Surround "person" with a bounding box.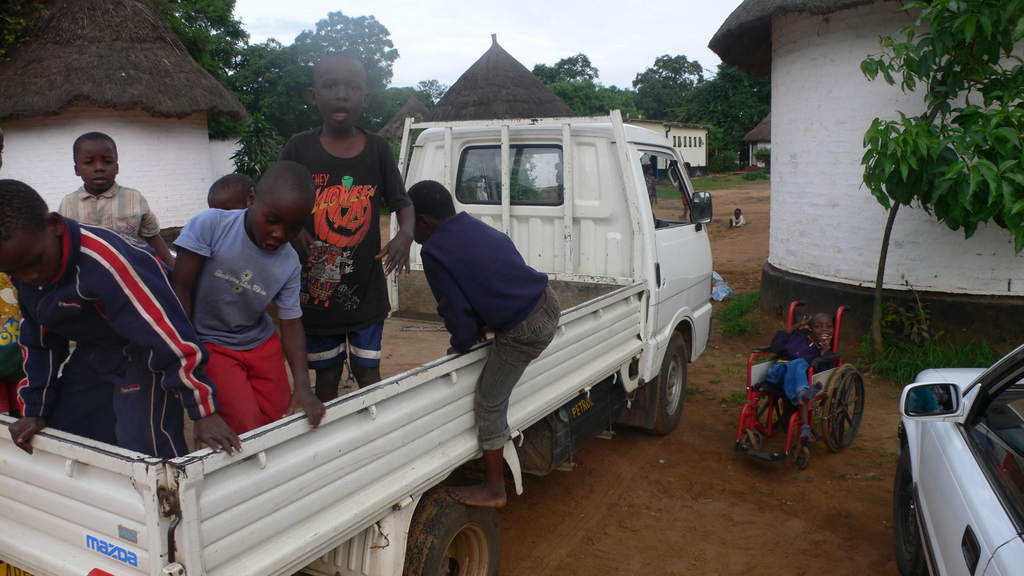
left=0, top=185, right=246, bottom=463.
